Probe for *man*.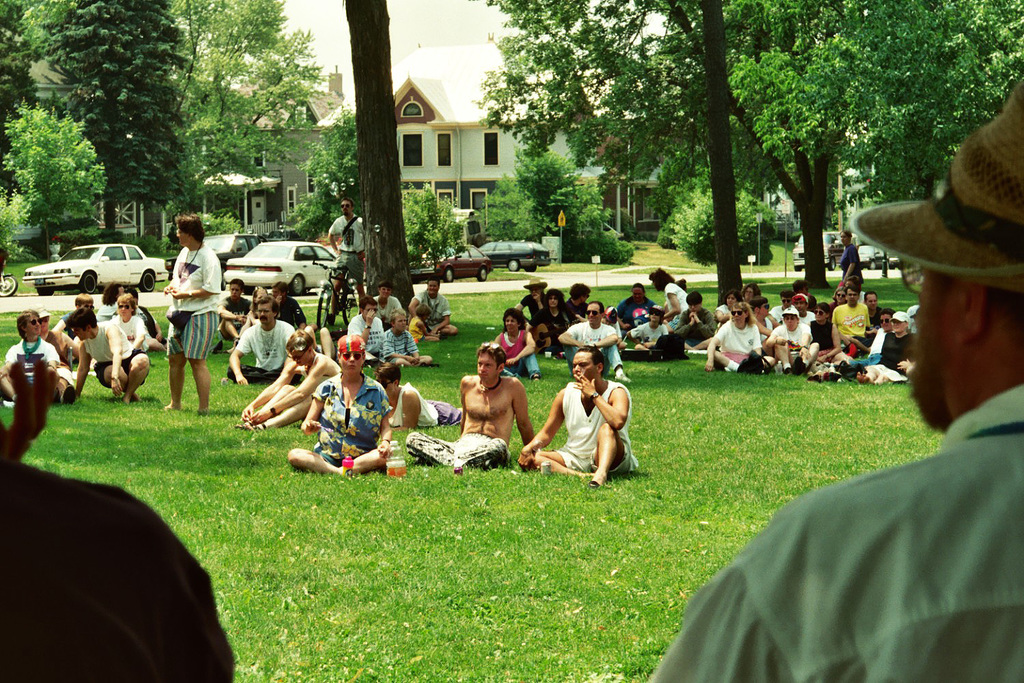
Probe result: locate(674, 292, 717, 350).
